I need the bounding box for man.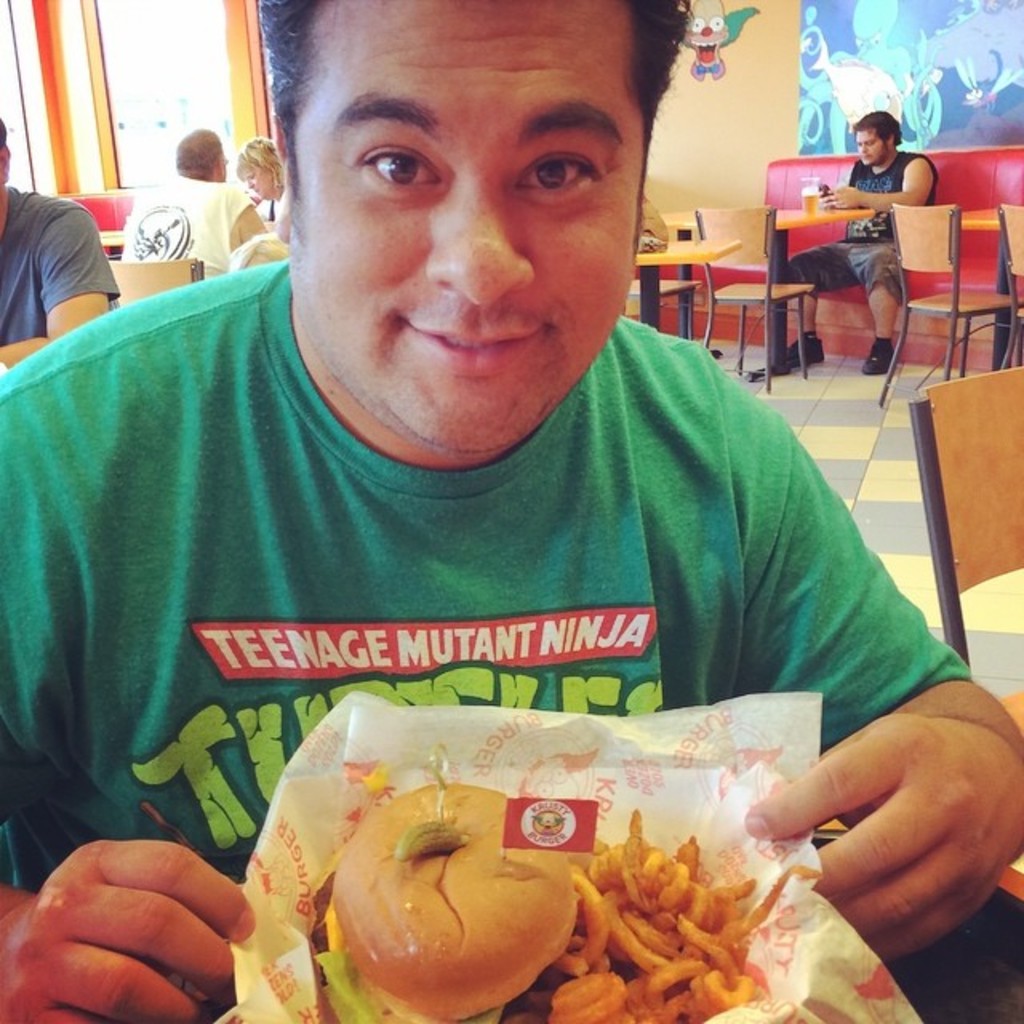
Here it is: bbox=(0, 122, 120, 373).
